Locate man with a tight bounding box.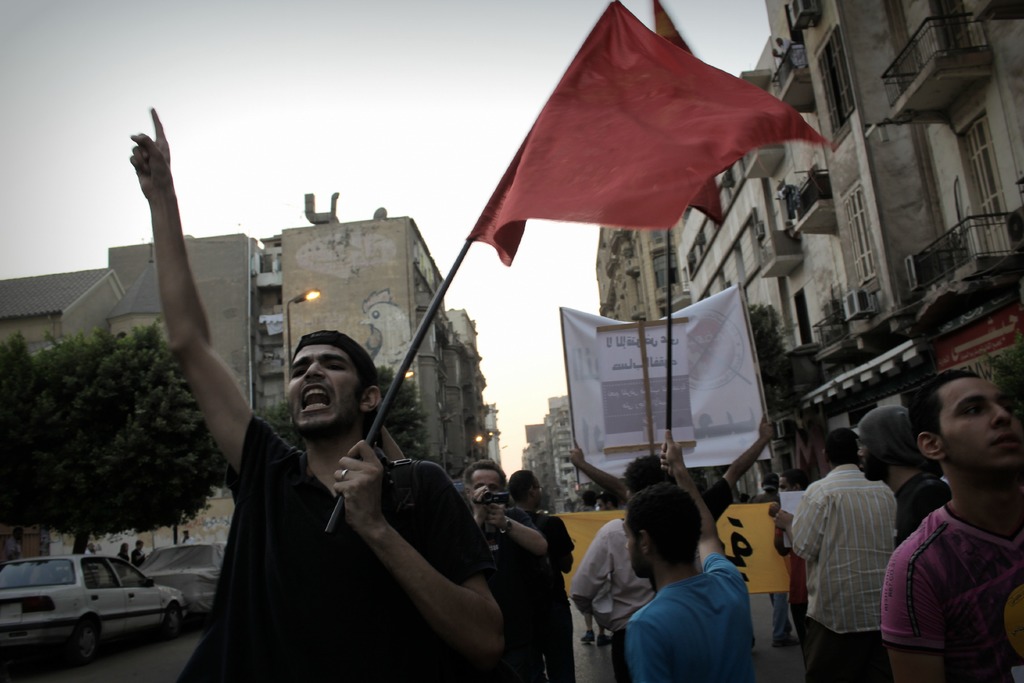
detection(879, 365, 1023, 682).
